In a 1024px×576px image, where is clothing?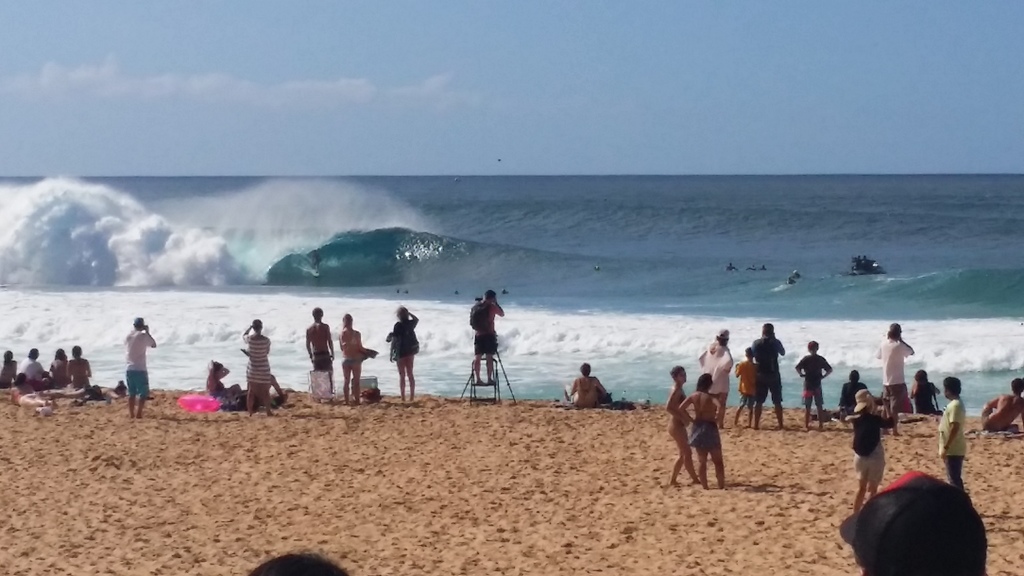
region(707, 337, 735, 409).
